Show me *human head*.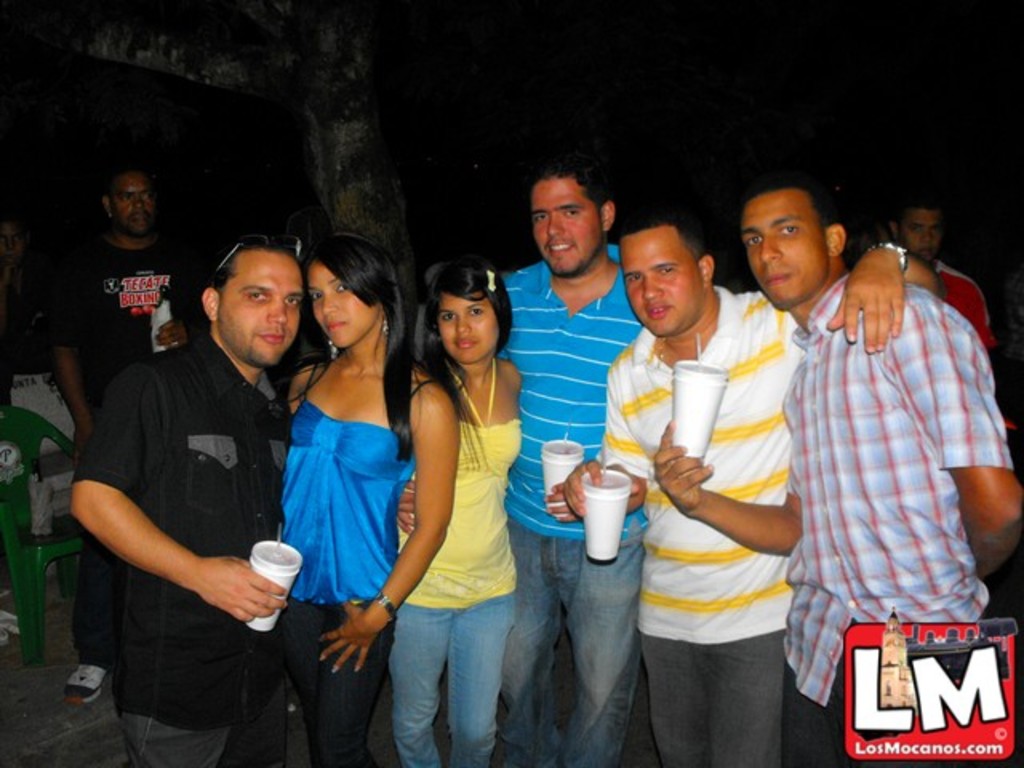
*human head* is here: x1=618 y1=206 x2=720 y2=341.
